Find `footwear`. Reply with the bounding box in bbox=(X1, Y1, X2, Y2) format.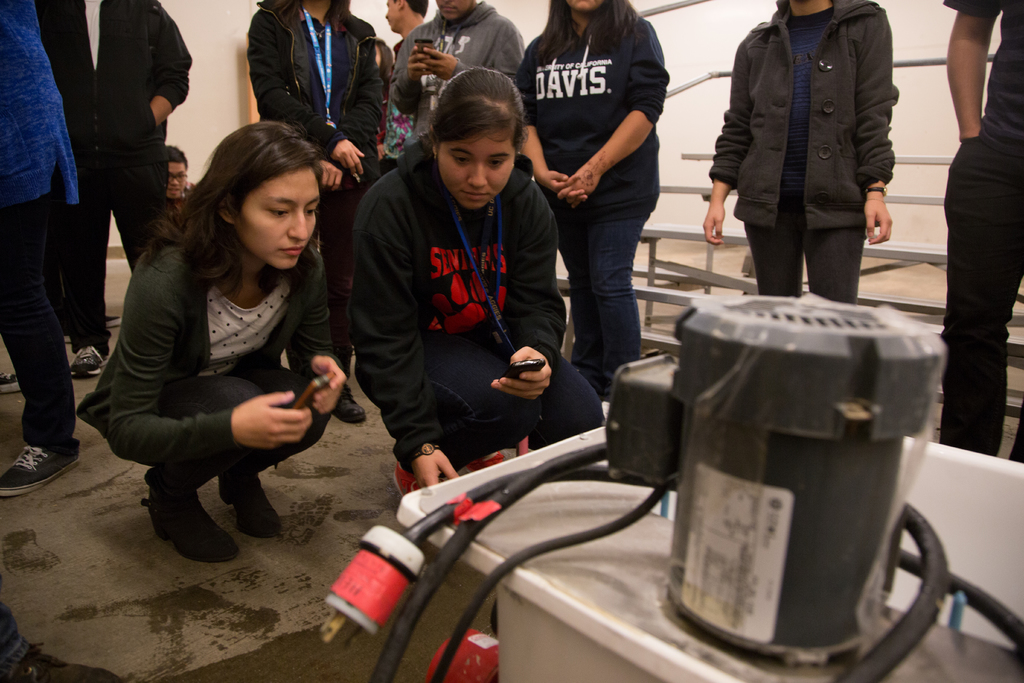
bbox=(331, 386, 364, 425).
